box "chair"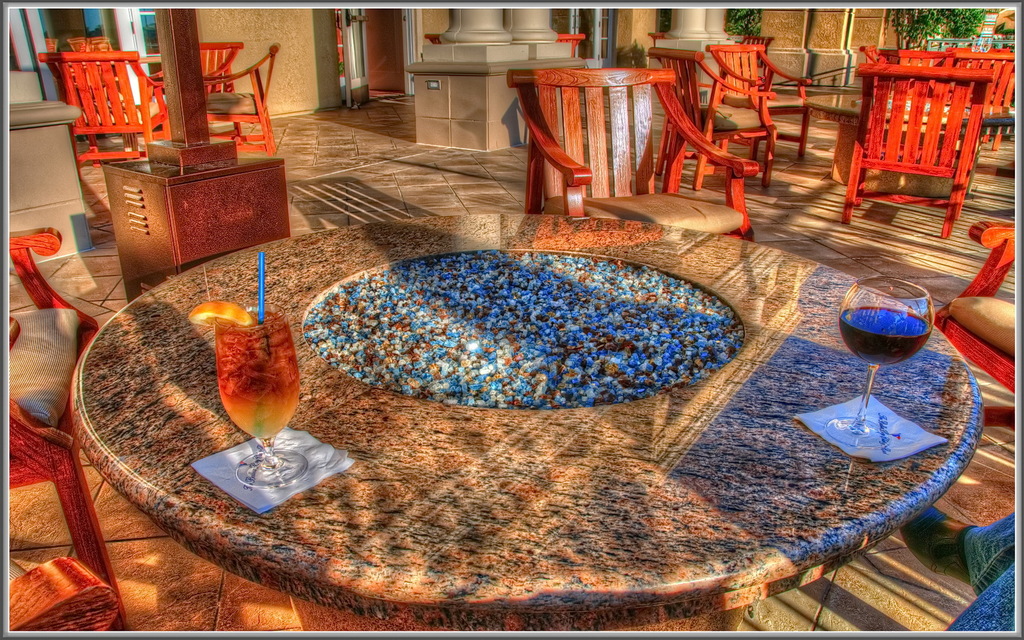
[703,39,815,165]
